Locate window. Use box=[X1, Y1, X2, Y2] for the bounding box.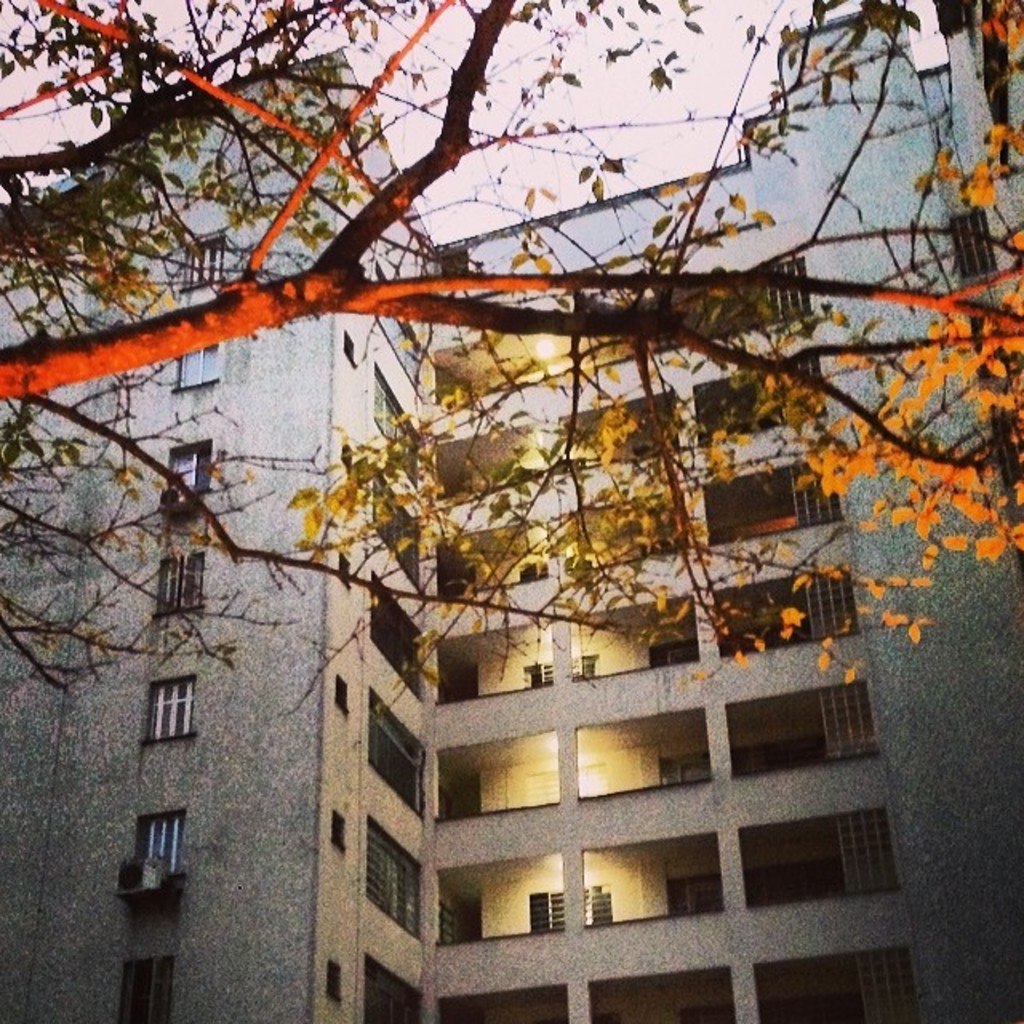
box=[365, 957, 419, 1022].
